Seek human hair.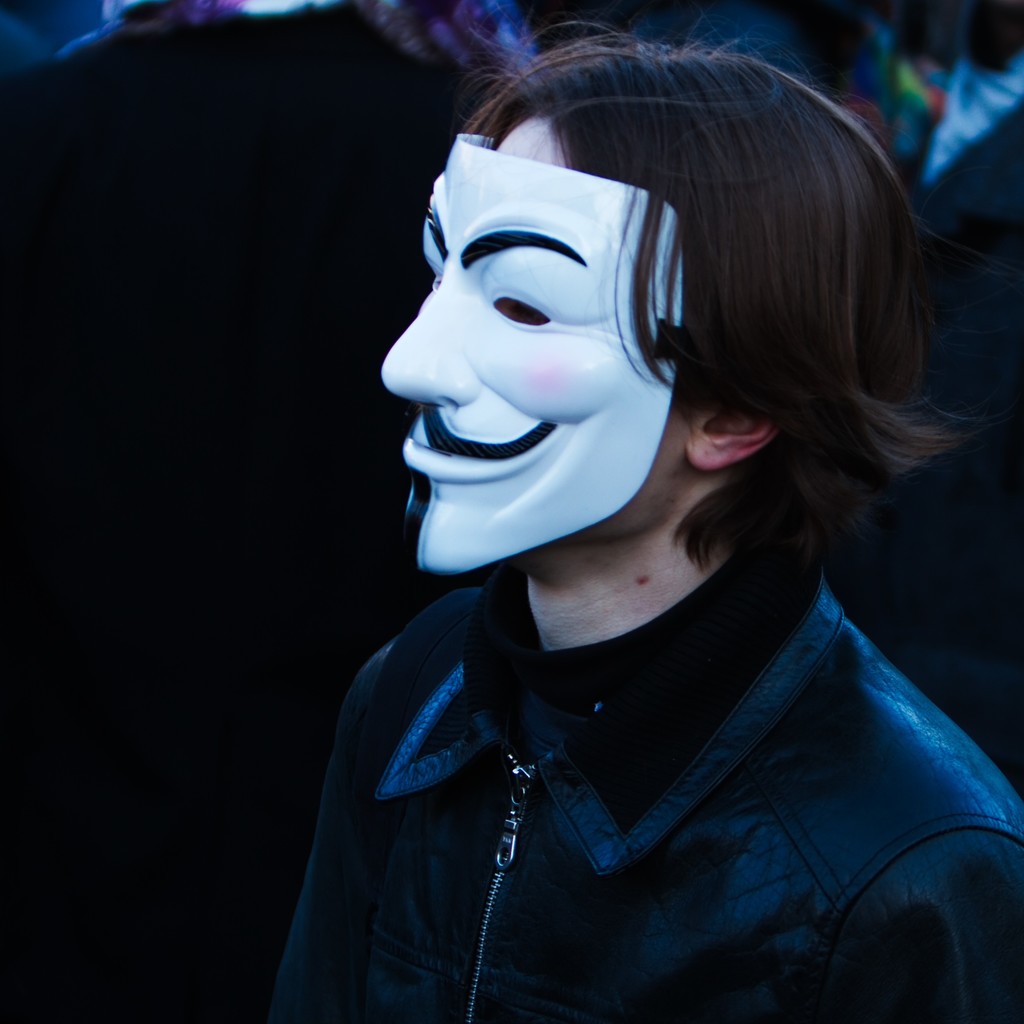
{"left": 384, "top": 15, "right": 934, "bottom": 553}.
